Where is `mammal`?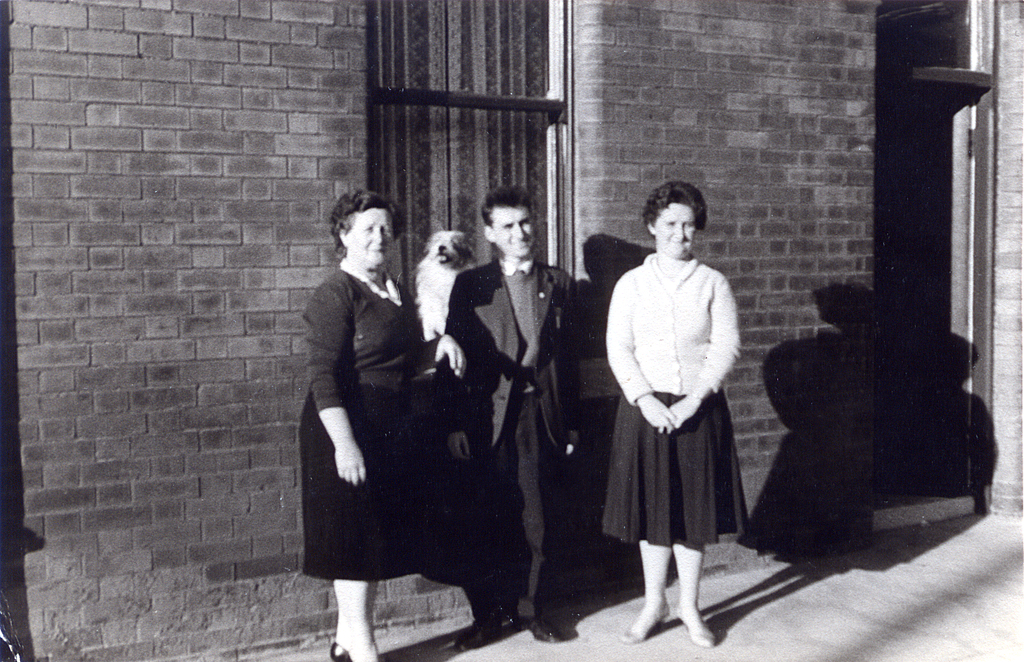
box(295, 182, 432, 661).
